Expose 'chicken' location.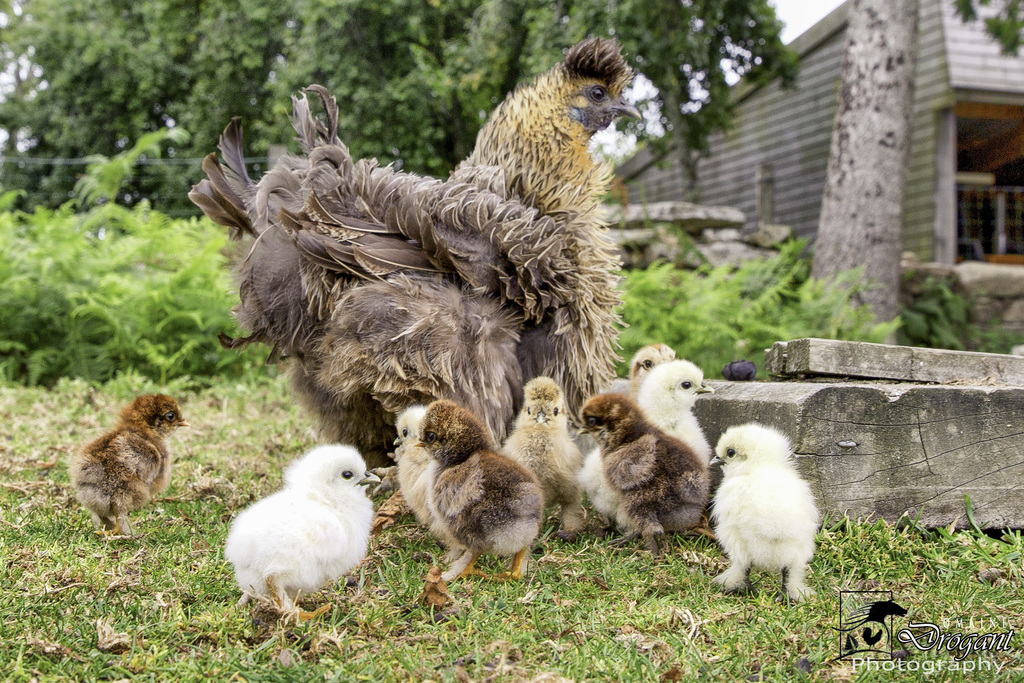
Exposed at {"x1": 224, "y1": 440, "x2": 378, "y2": 630}.
